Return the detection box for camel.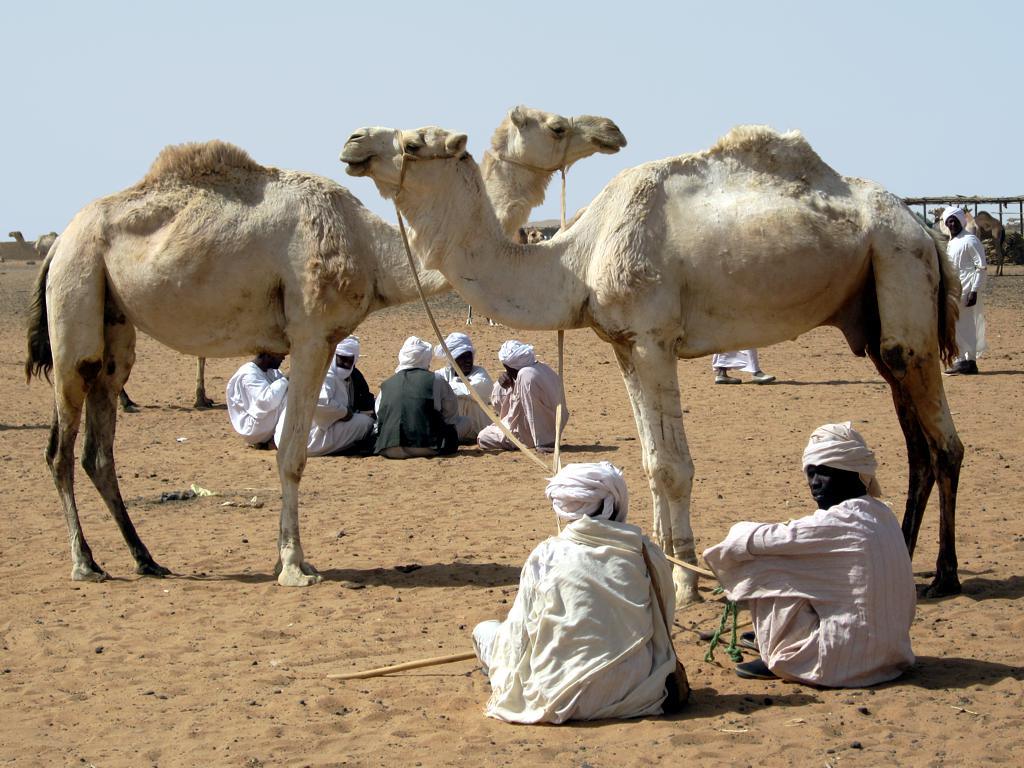
<bbox>463, 228, 552, 327</bbox>.
